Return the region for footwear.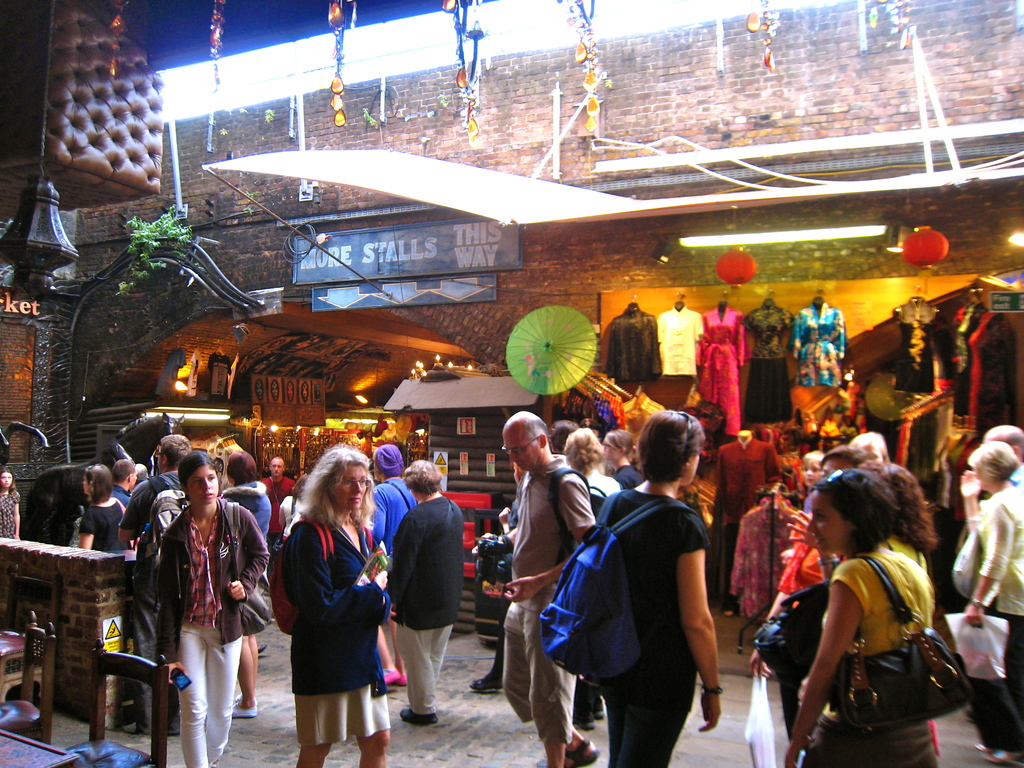
x1=985, y1=745, x2=1023, y2=767.
